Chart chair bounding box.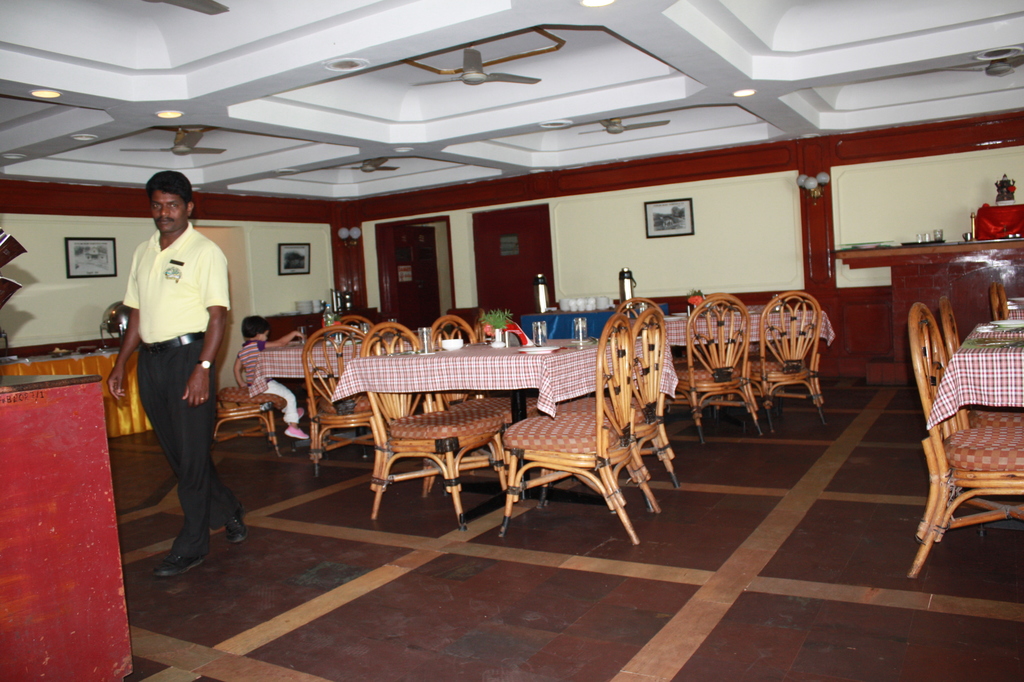
Charted: [496, 313, 669, 545].
